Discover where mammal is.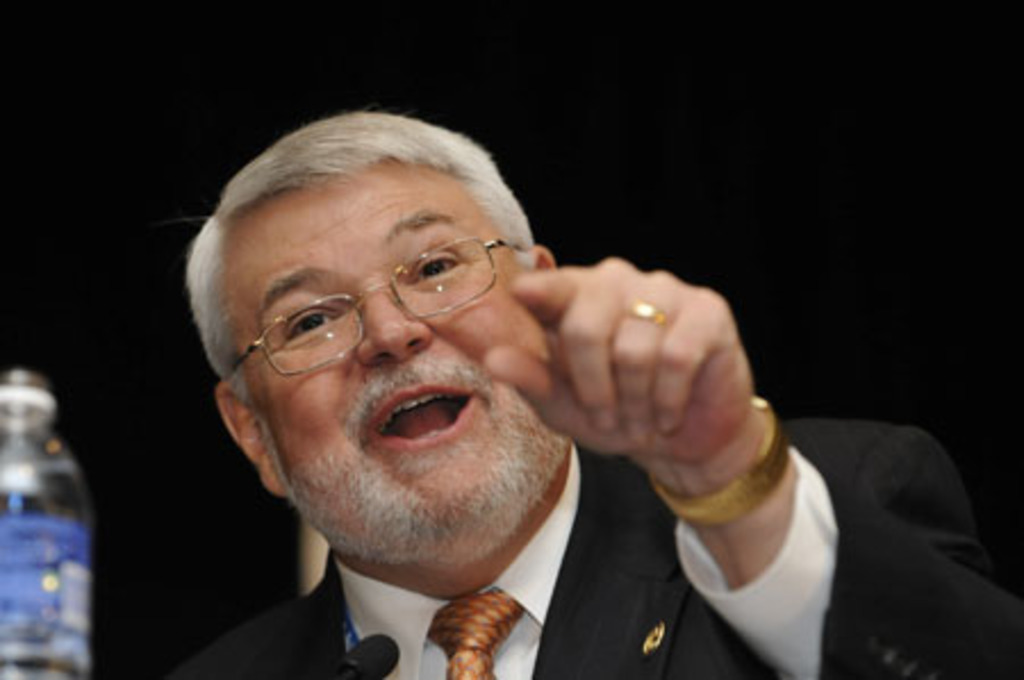
Discovered at [x1=86, y1=107, x2=856, y2=669].
